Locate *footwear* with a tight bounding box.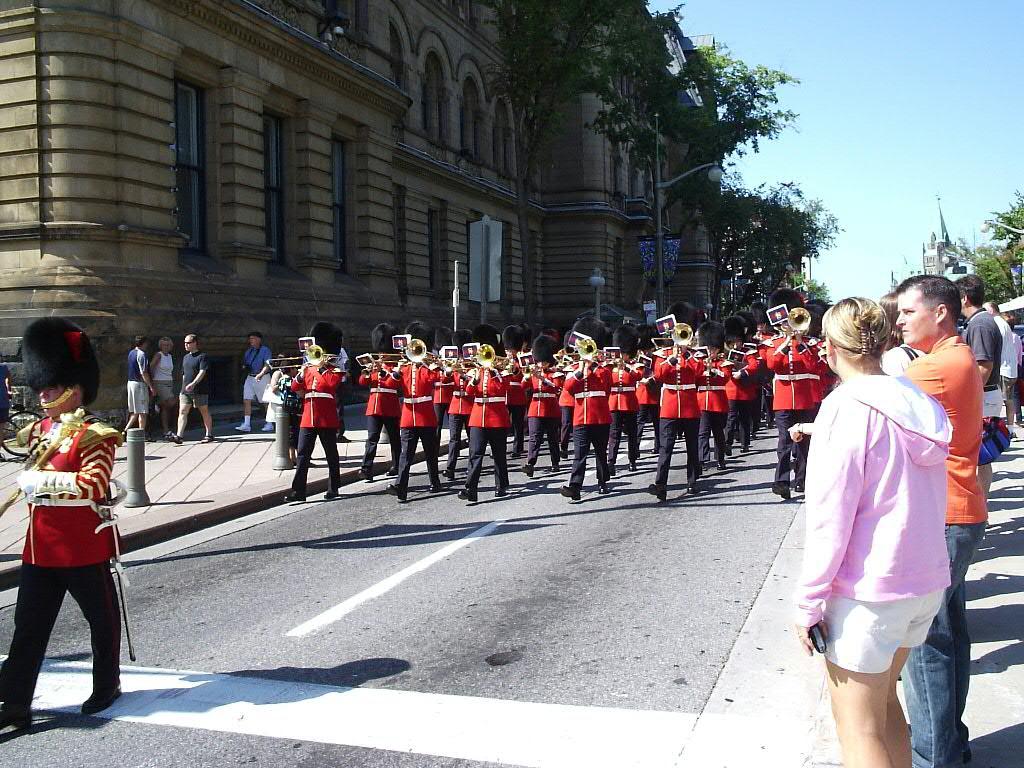
510:448:522:459.
